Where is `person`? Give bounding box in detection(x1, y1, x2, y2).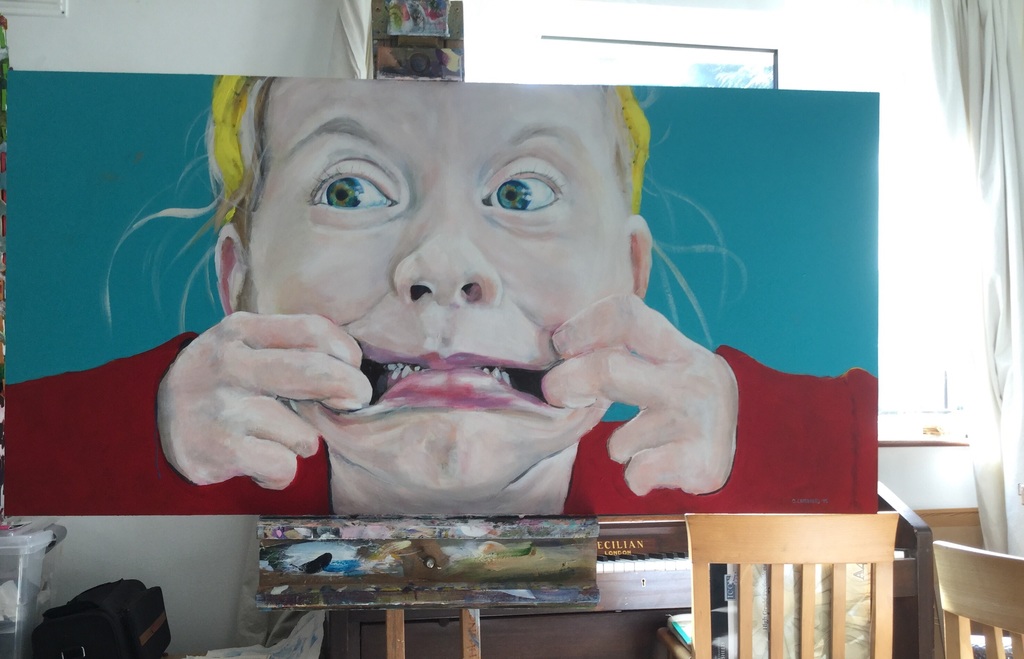
detection(116, 67, 820, 572).
